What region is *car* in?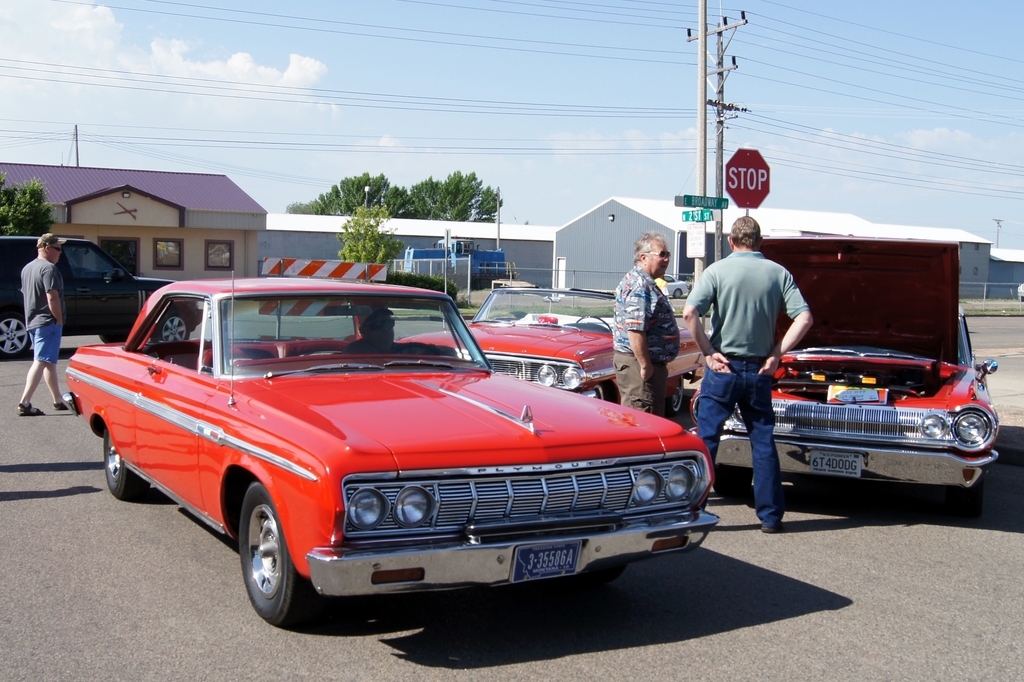
{"left": 63, "top": 270, "right": 723, "bottom": 631}.
